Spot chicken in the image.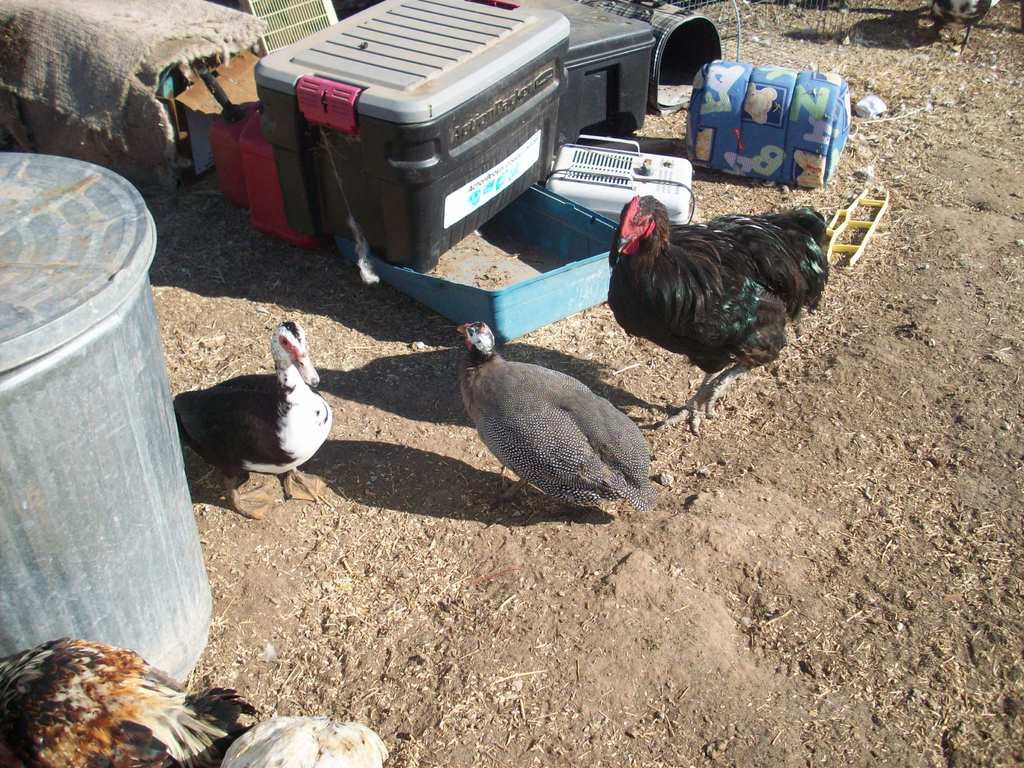
chicken found at (x1=1, y1=635, x2=260, y2=767).
